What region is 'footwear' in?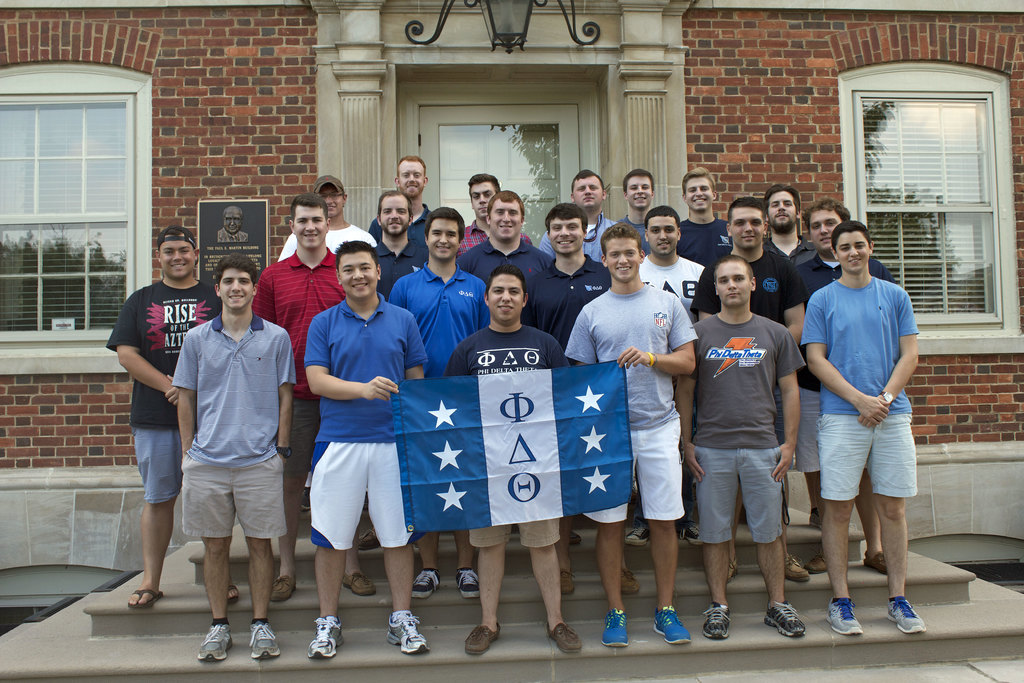
{"left": 454, "top": 568, "right": 477, "bottom": 596}.
